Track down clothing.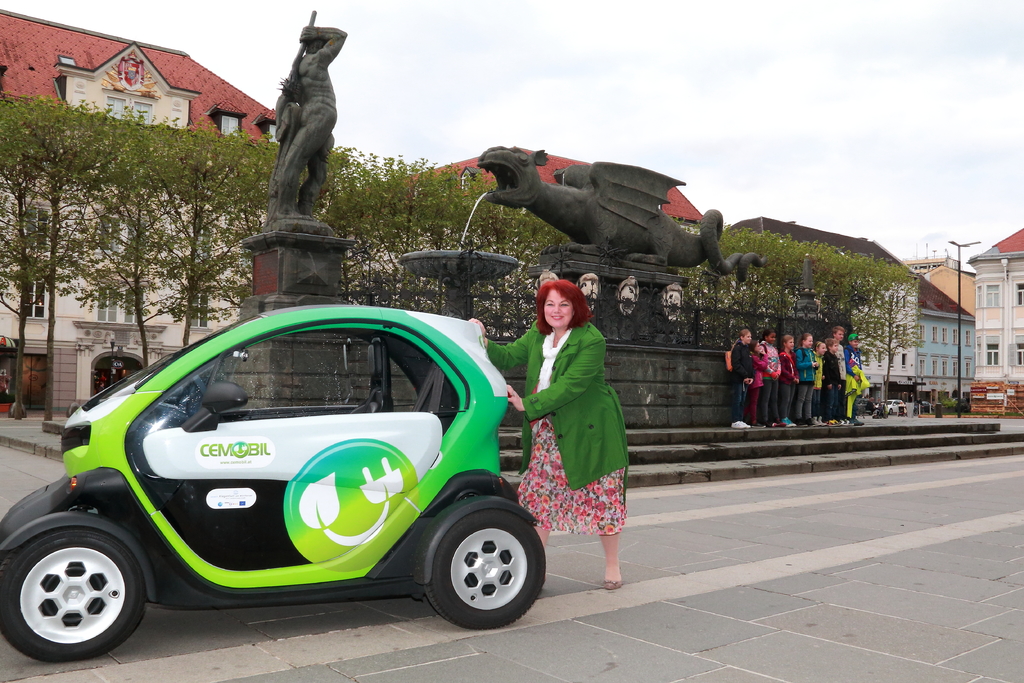
Tracked to BBox(725, 340, 751, 383).
